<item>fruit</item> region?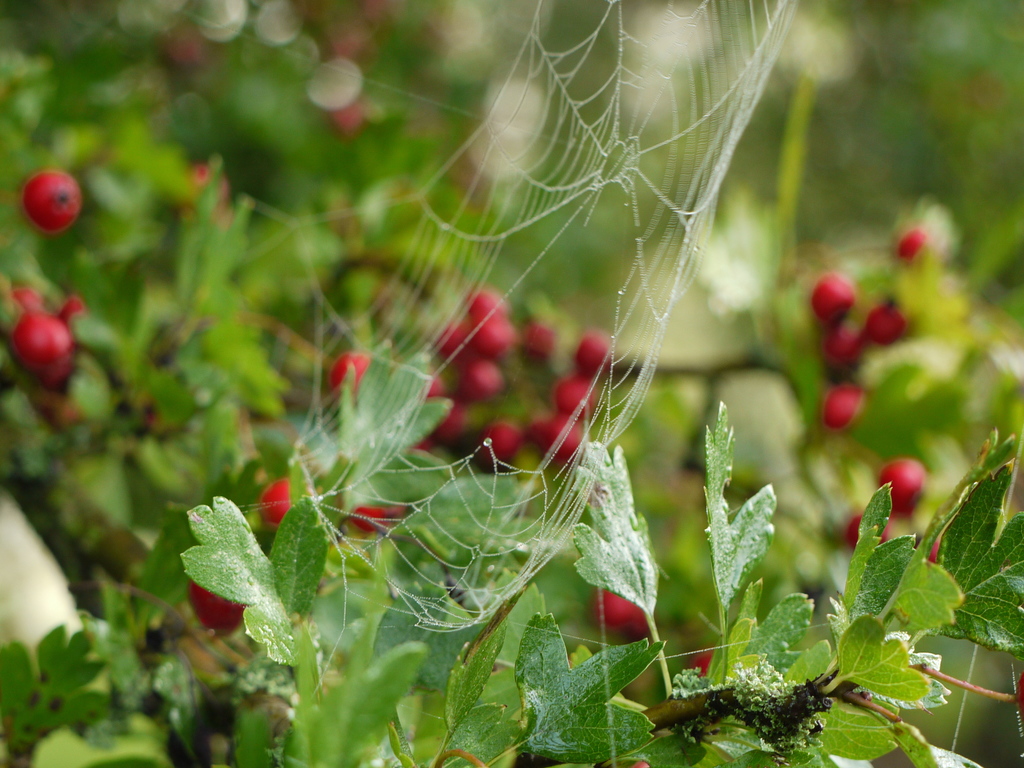
detection(348, 502, 383, 536)
